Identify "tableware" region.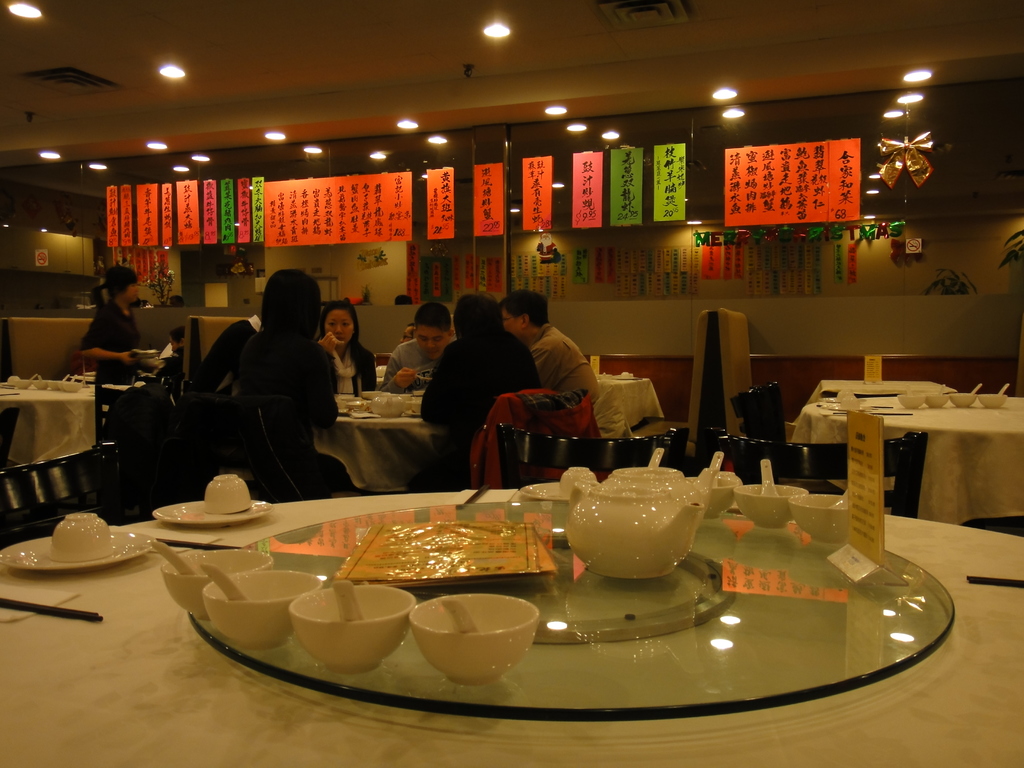
Region: rect(52, 514, 113, 562).
